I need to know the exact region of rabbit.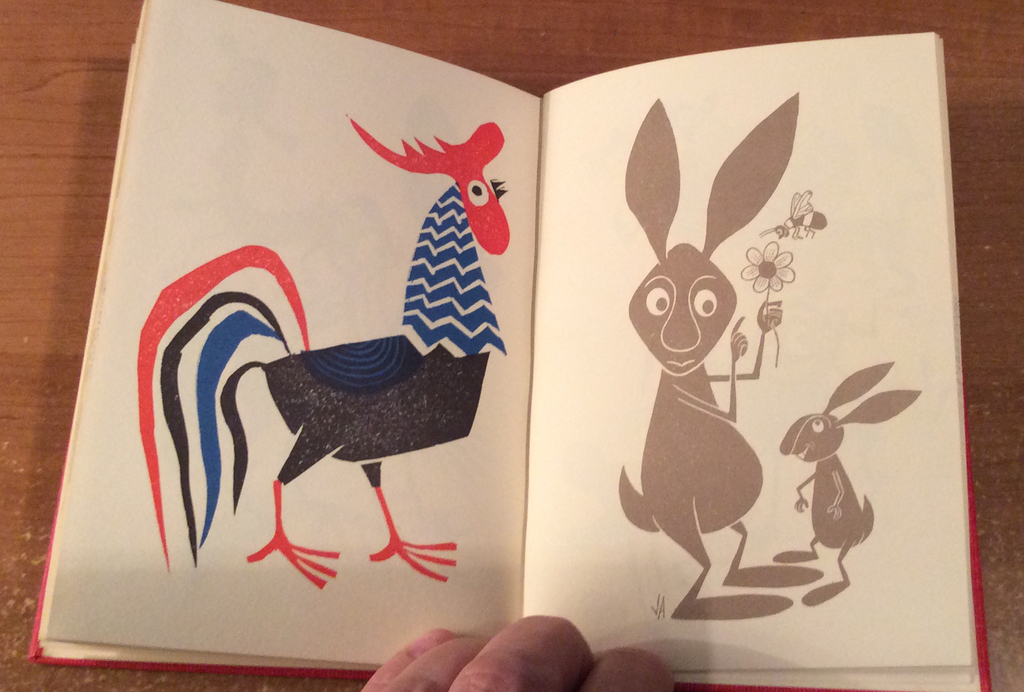
Region: box(619, 89, 828, 622).
